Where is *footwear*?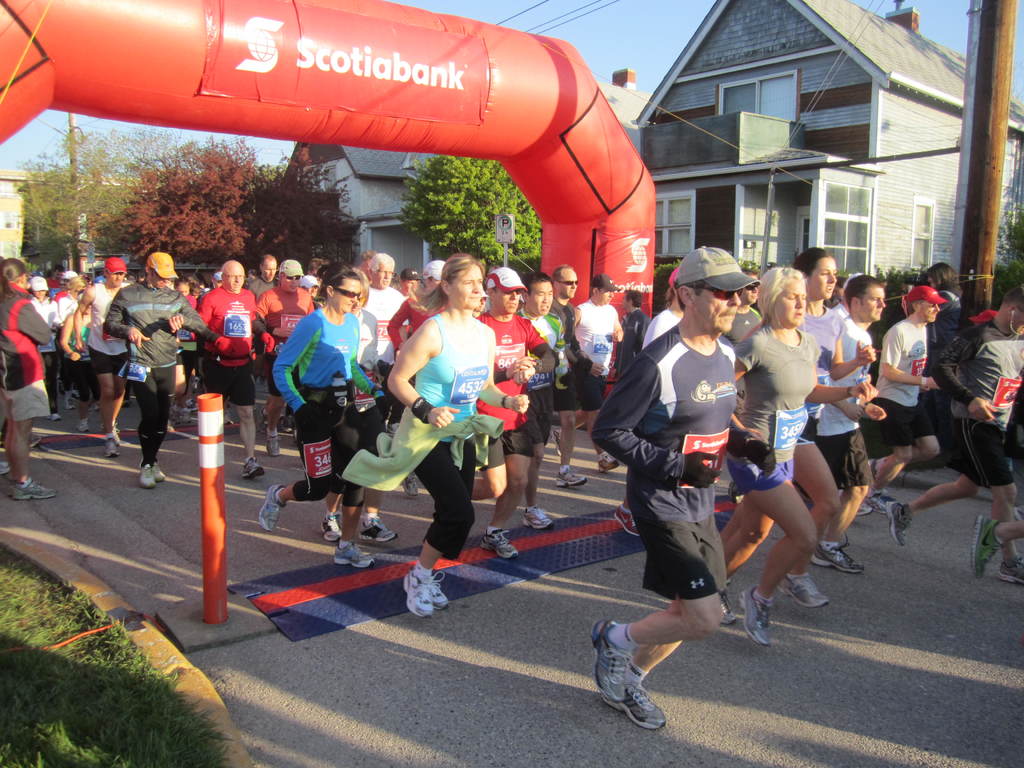
[241,459,264,477].
